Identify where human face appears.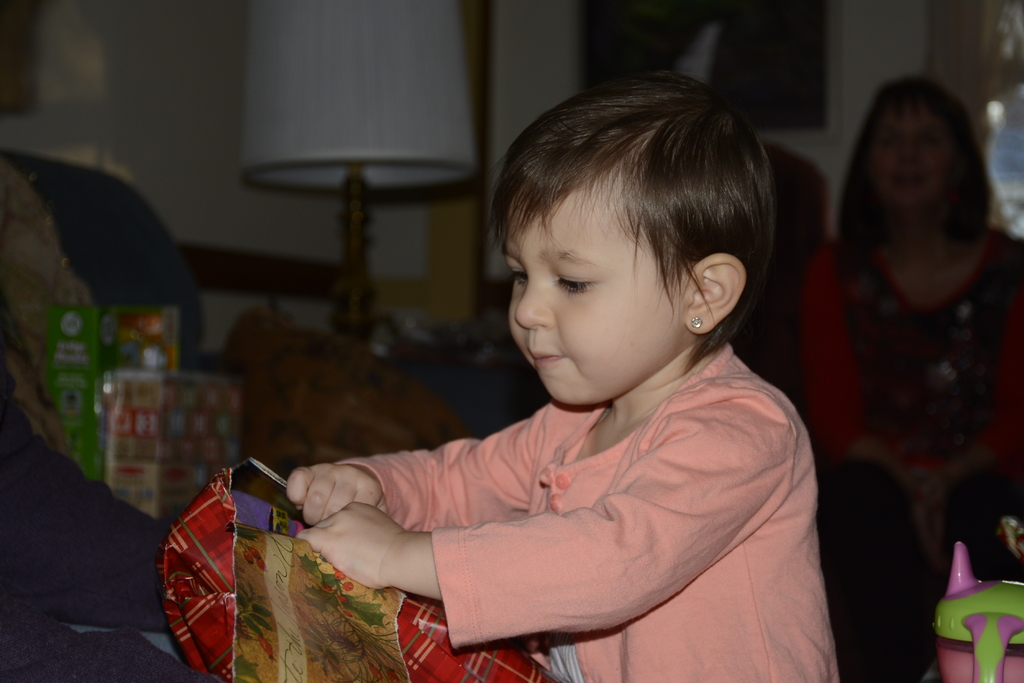
Appears at left=511, top=189, right=696, bottom=407.
